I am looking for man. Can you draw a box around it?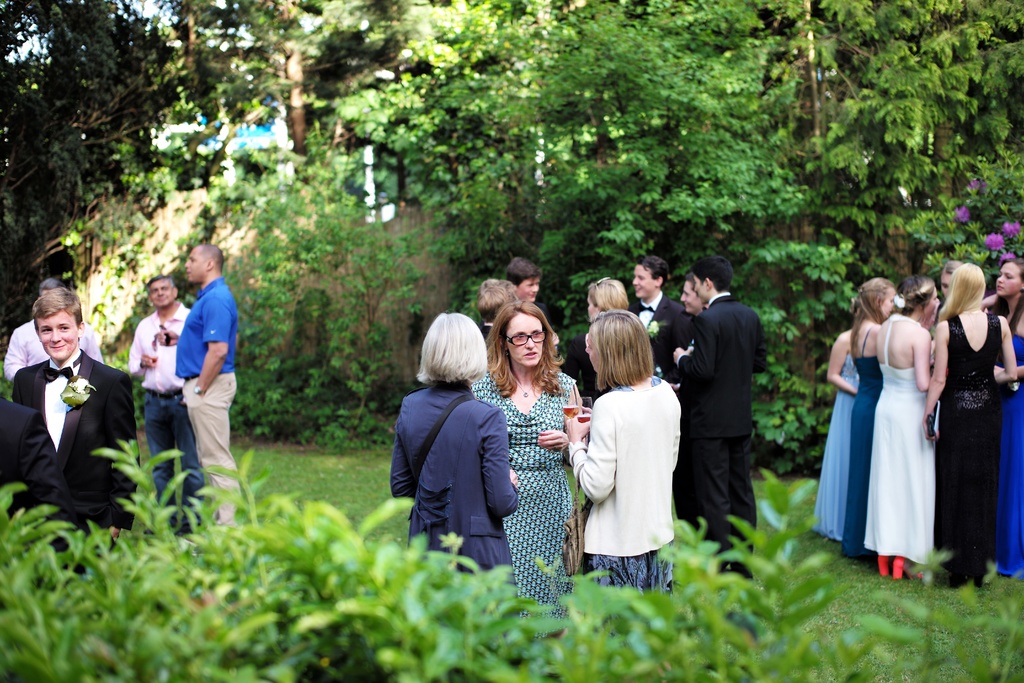
Sure, the bounding box is [481,279,514,341].
